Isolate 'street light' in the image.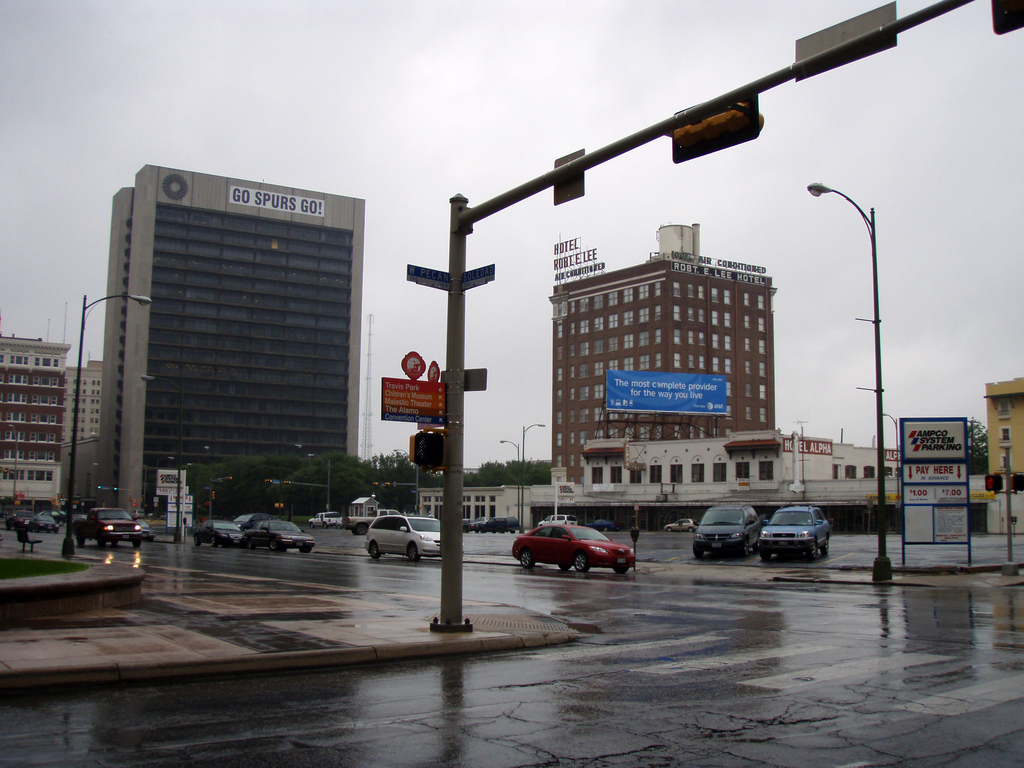
Isolated region: bbox=(520, 418, 548, 536).
